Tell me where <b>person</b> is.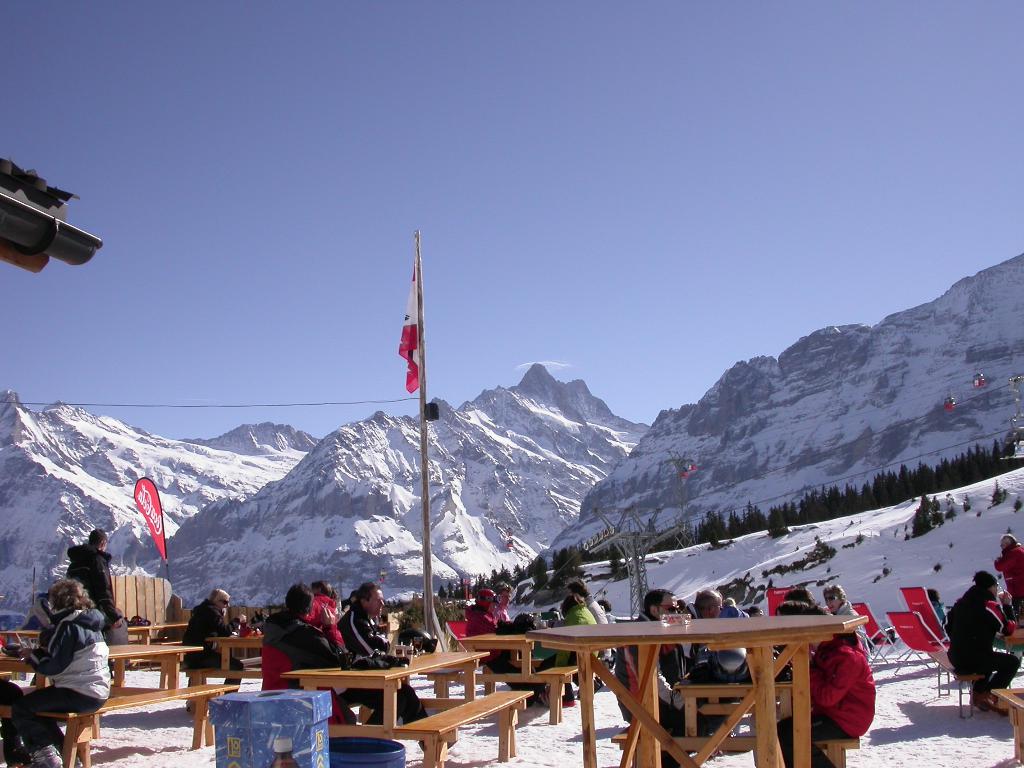
<b>person</b> is at crop(179, 582, 253, 714).
